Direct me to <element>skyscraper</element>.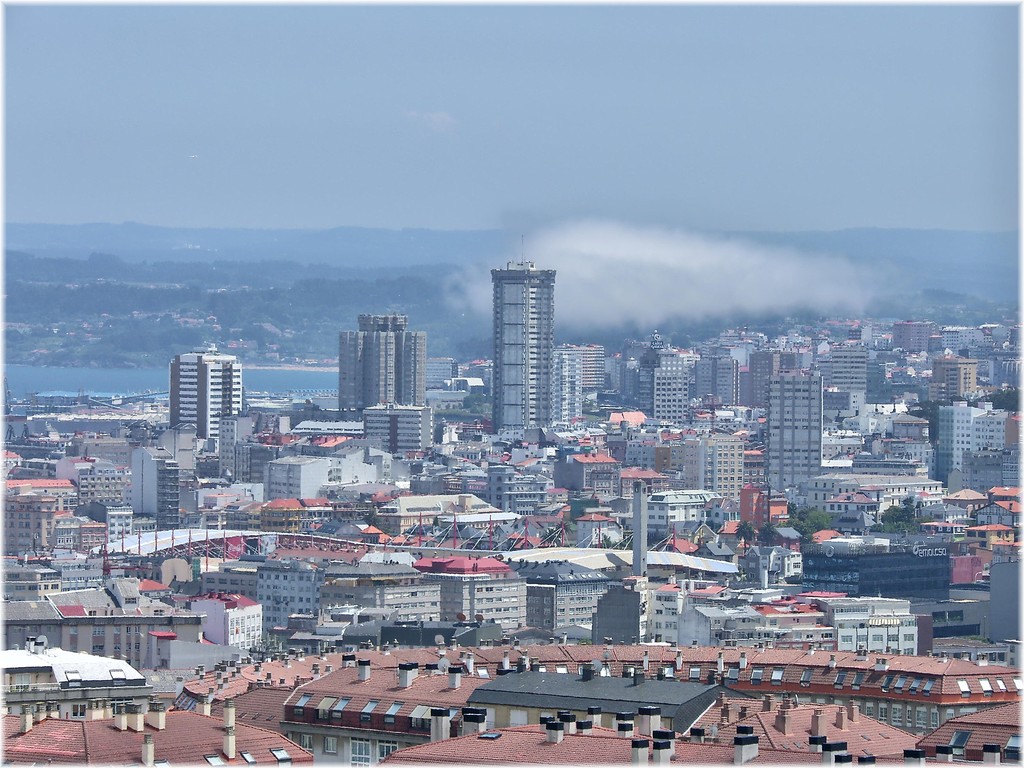
Direction: 813 350 872 420.
